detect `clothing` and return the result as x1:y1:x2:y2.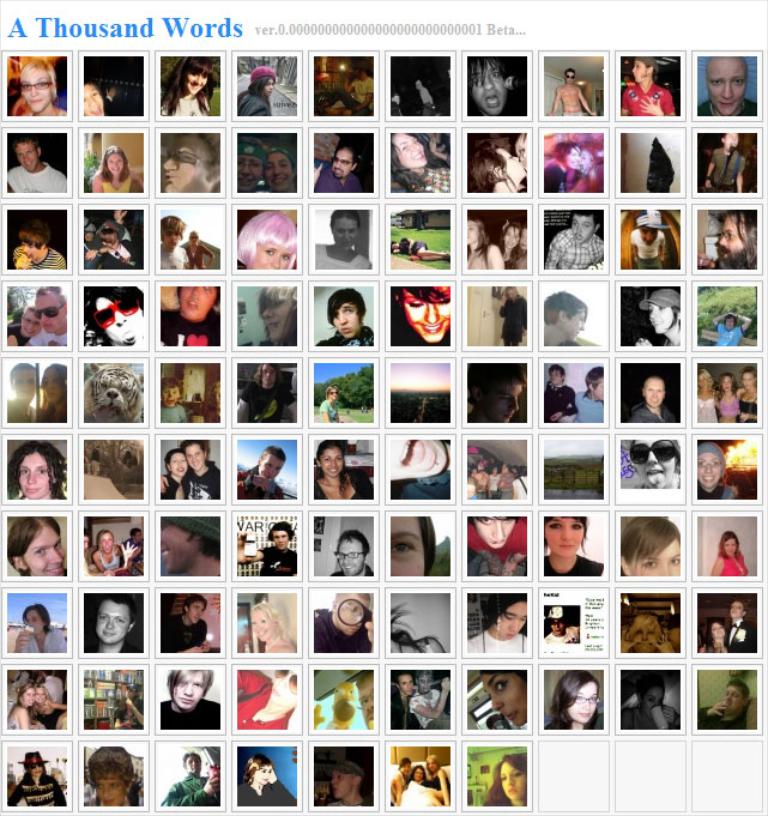
738:393:757:421.
